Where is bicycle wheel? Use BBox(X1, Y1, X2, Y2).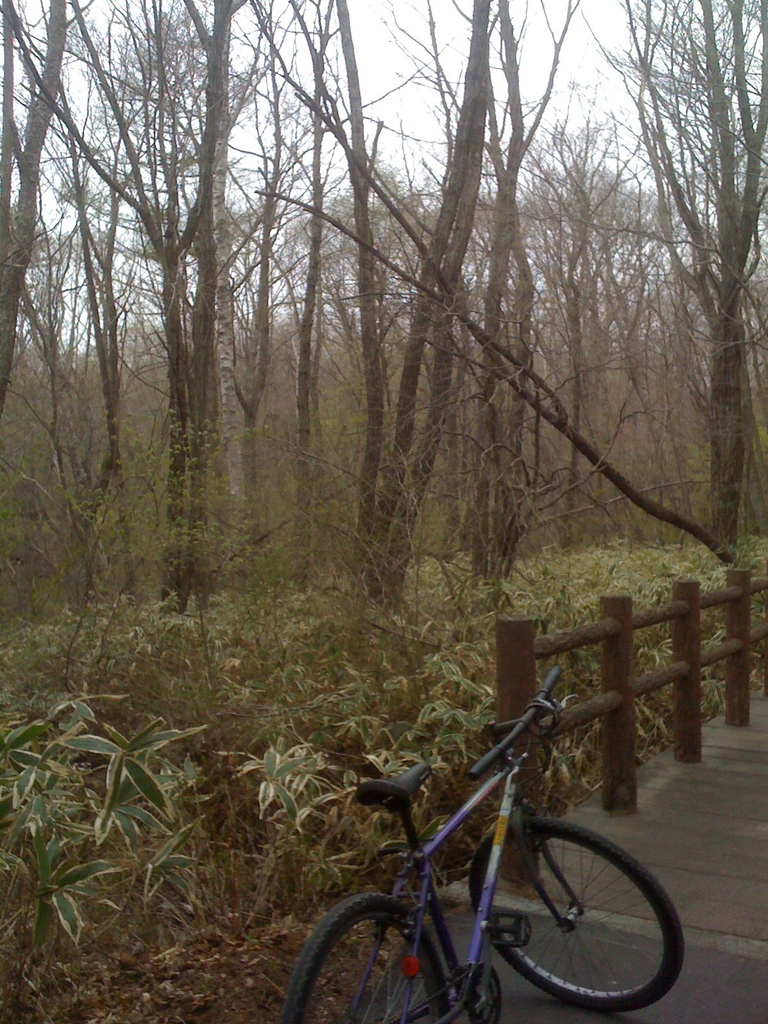
BBox(280, 888, 451, 1023).
